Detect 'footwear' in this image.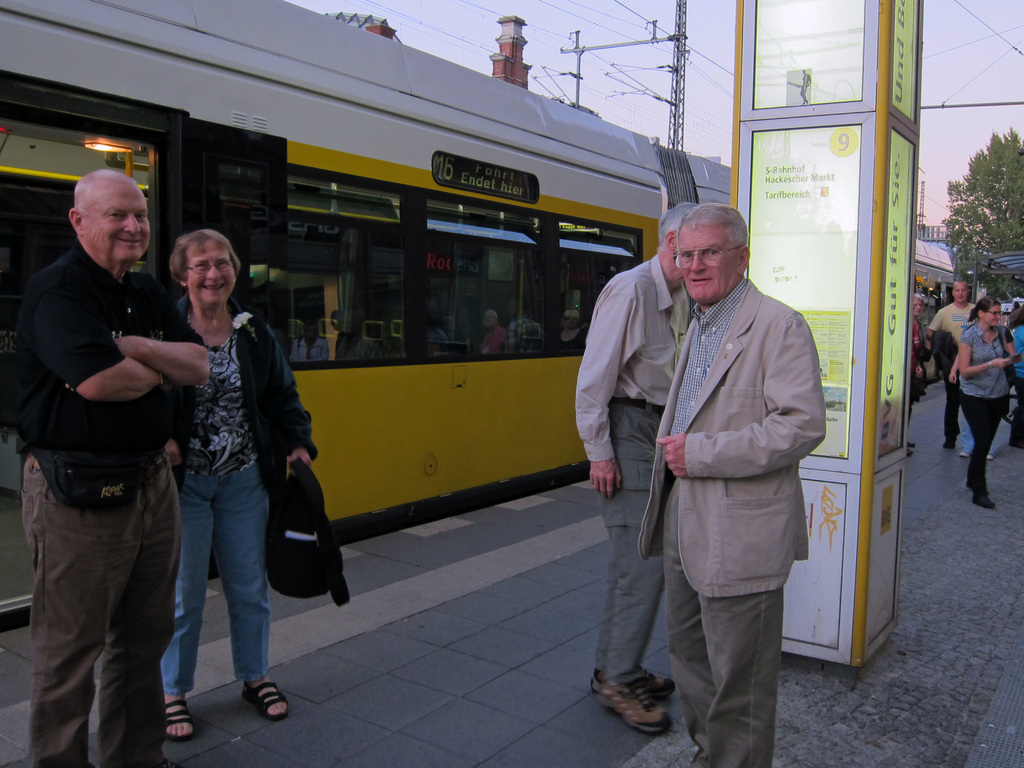
Detection: [983, 449, 995, 464].
